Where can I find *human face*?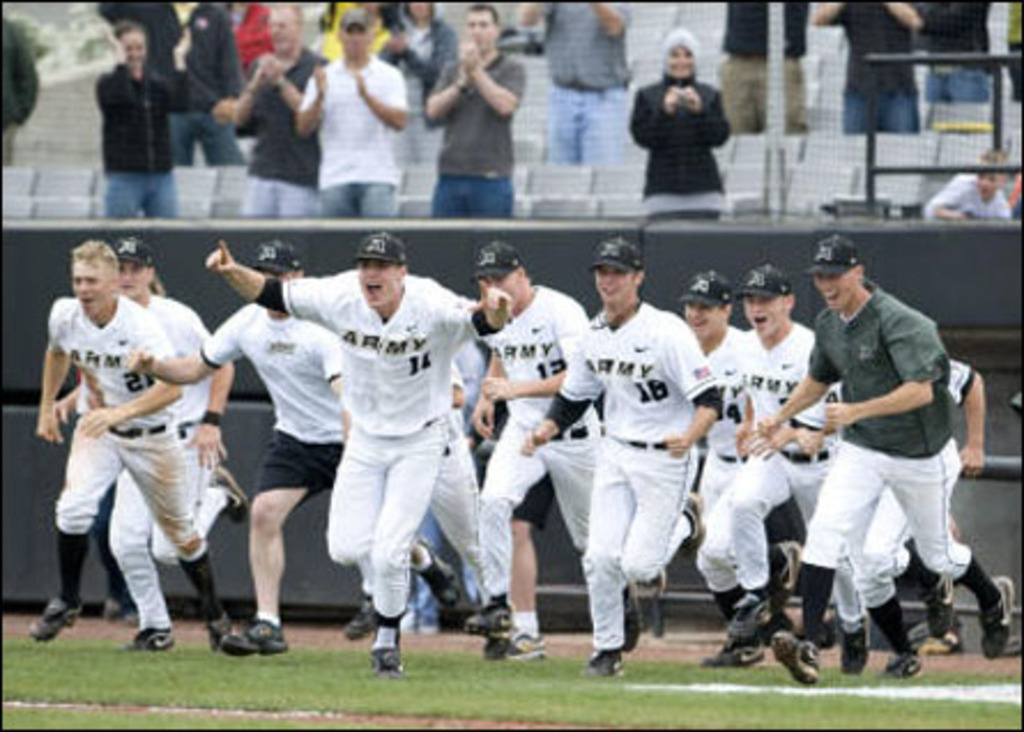
You can find it at 683, 306, 716, 336.
